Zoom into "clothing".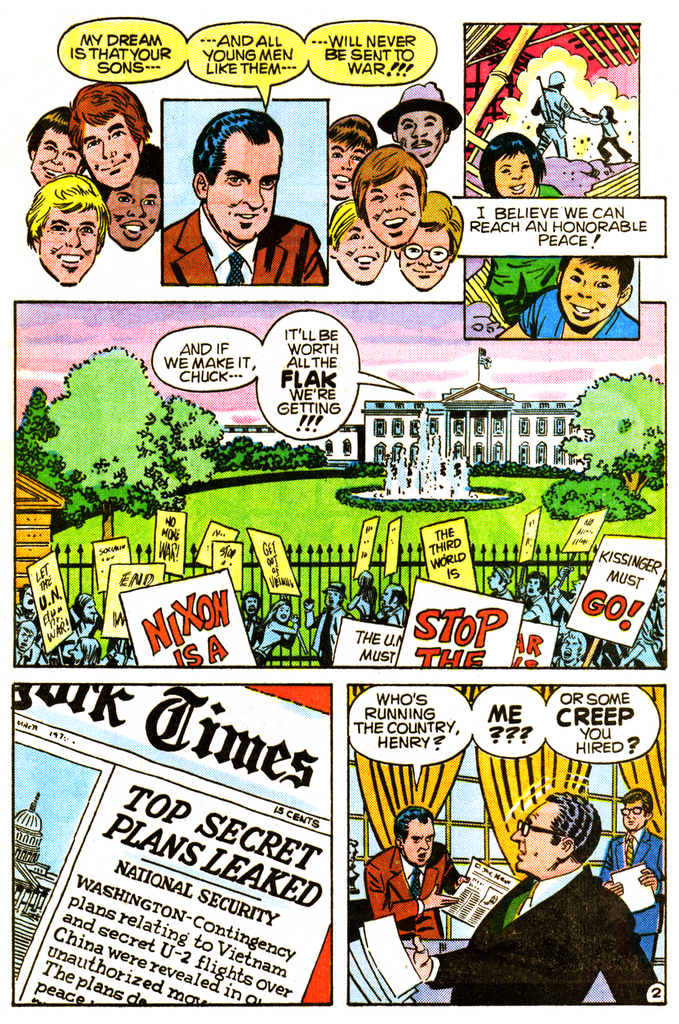
Zoom target: l=536, t=182, r=560, b=198.
